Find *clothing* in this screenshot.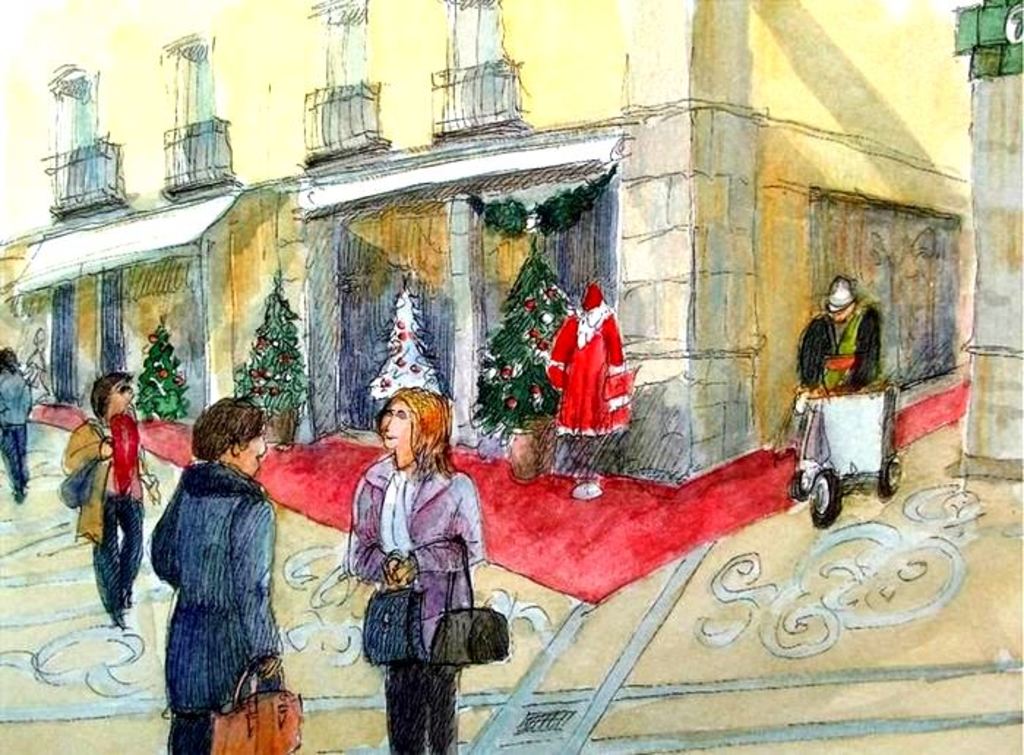
The bounding box for *clothing* is BBox(155, 454, 298, 754).
